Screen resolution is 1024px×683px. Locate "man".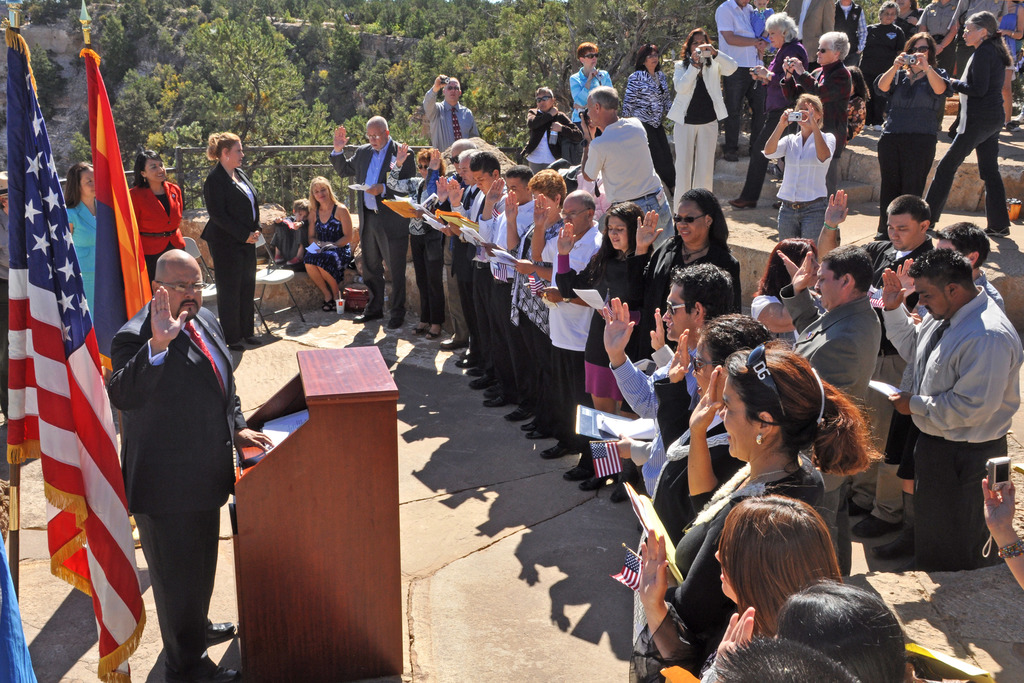
rect(420, 69, 493, 158).
